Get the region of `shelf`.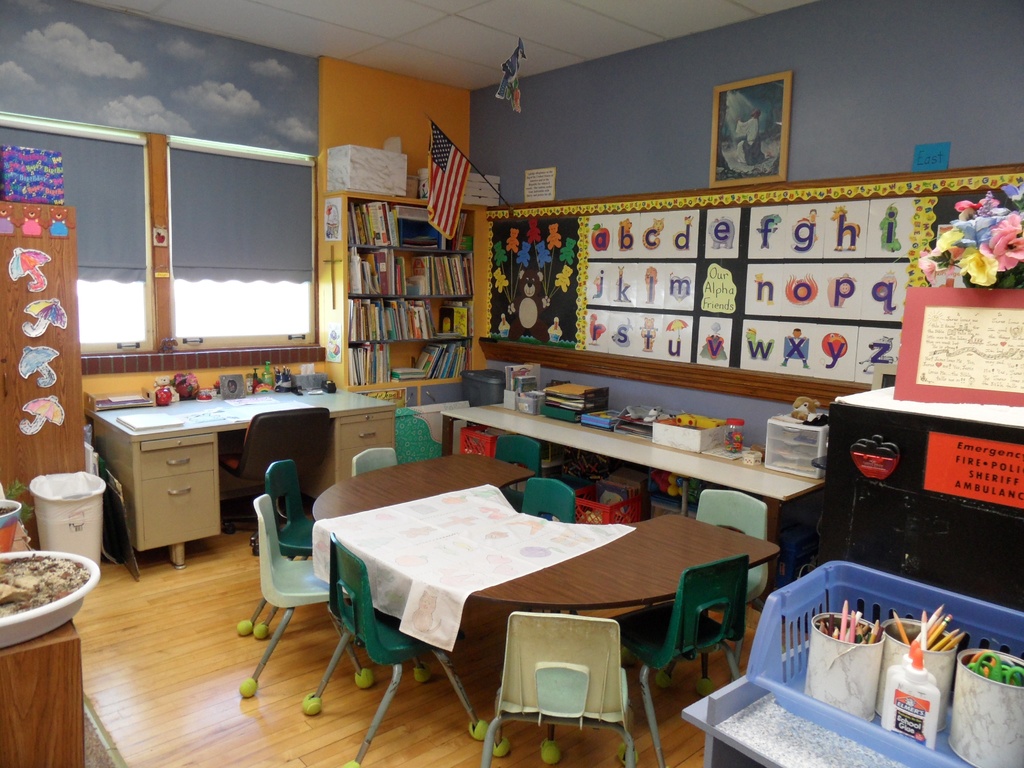
[x1=332, y1=181, x2=486, y2=381].
